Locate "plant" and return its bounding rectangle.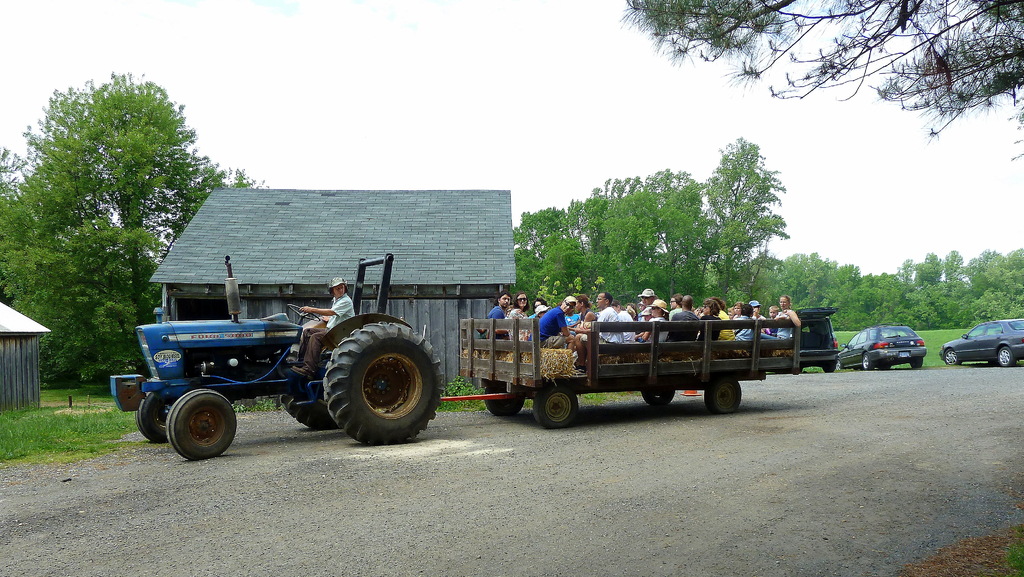
locate(431, 374, 495, 420).
